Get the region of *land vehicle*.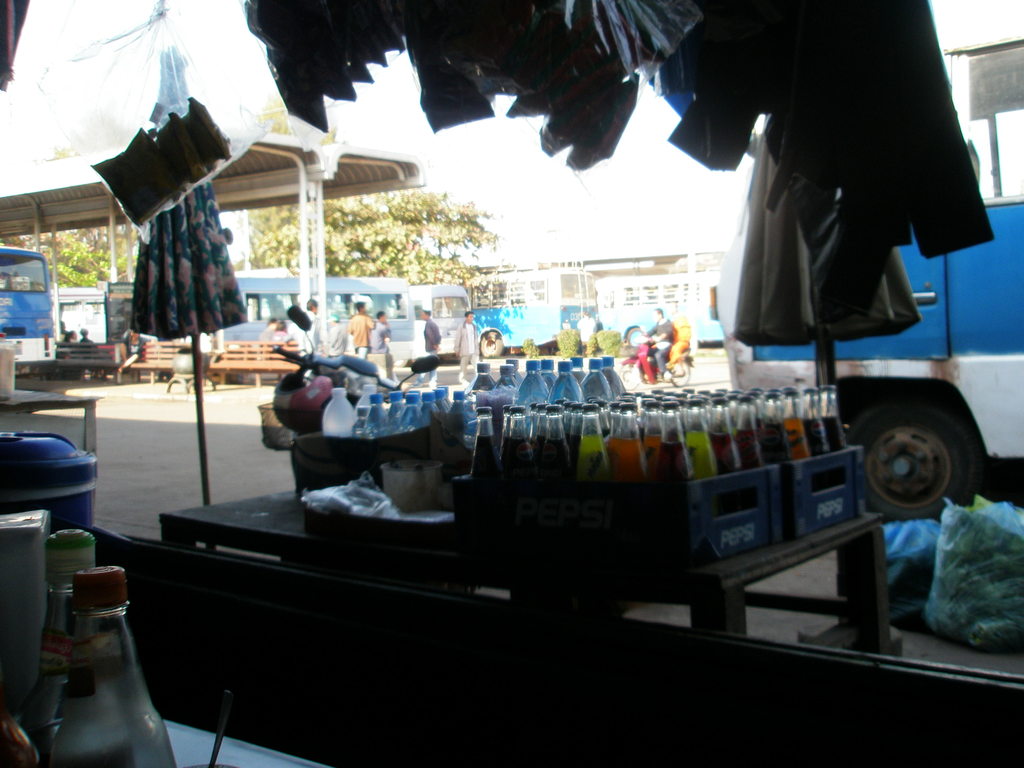
<region>604, 267, 727, 348</region>.
